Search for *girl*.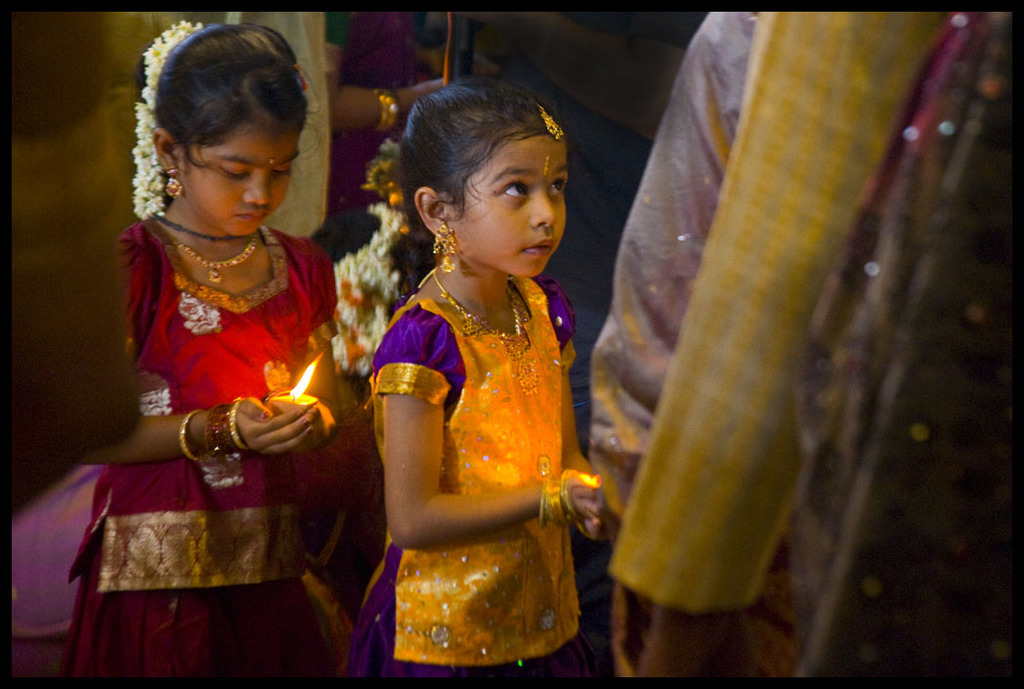
Found at box(345, 71, 612, 688).
